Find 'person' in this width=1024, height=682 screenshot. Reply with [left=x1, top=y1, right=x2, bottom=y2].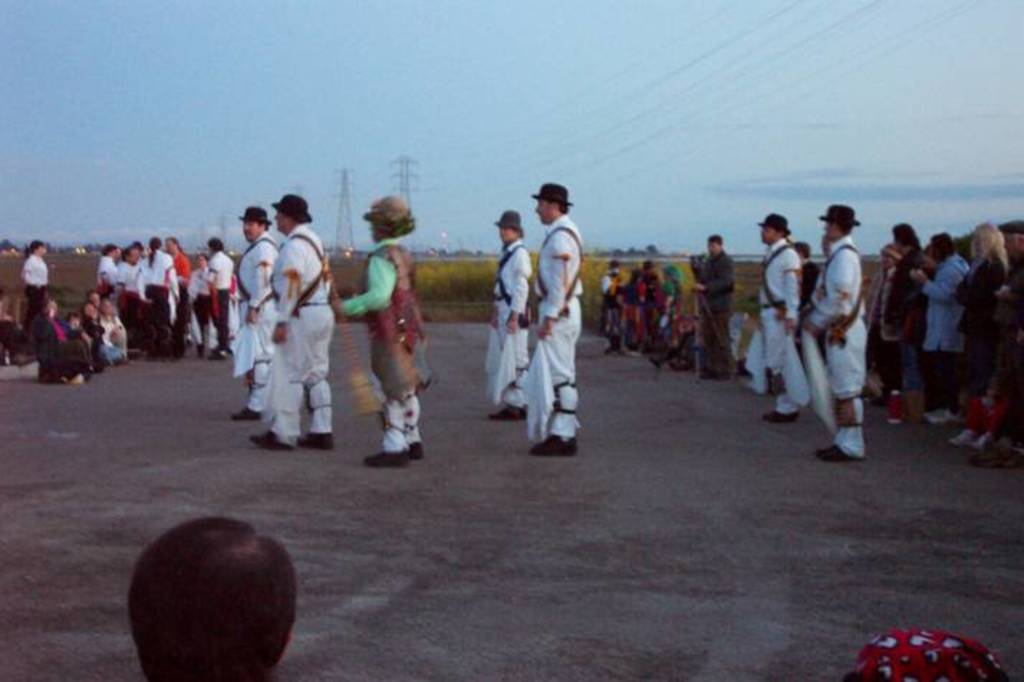
[left=13, top=235, right=59, bottom=365].
